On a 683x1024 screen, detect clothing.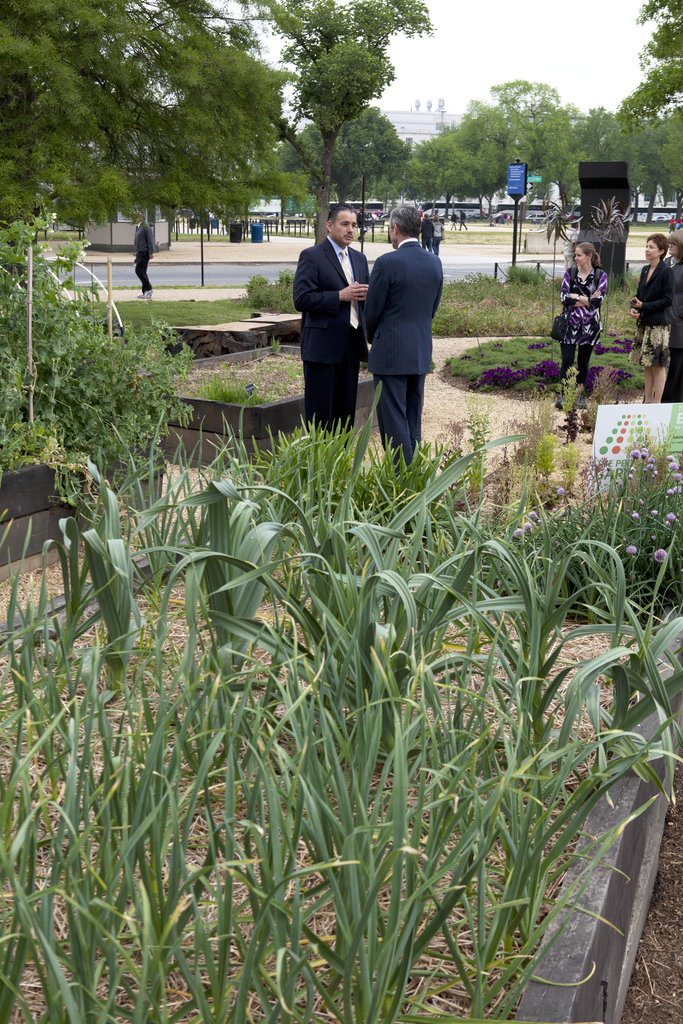
detection(133, 218, 154, 292).
